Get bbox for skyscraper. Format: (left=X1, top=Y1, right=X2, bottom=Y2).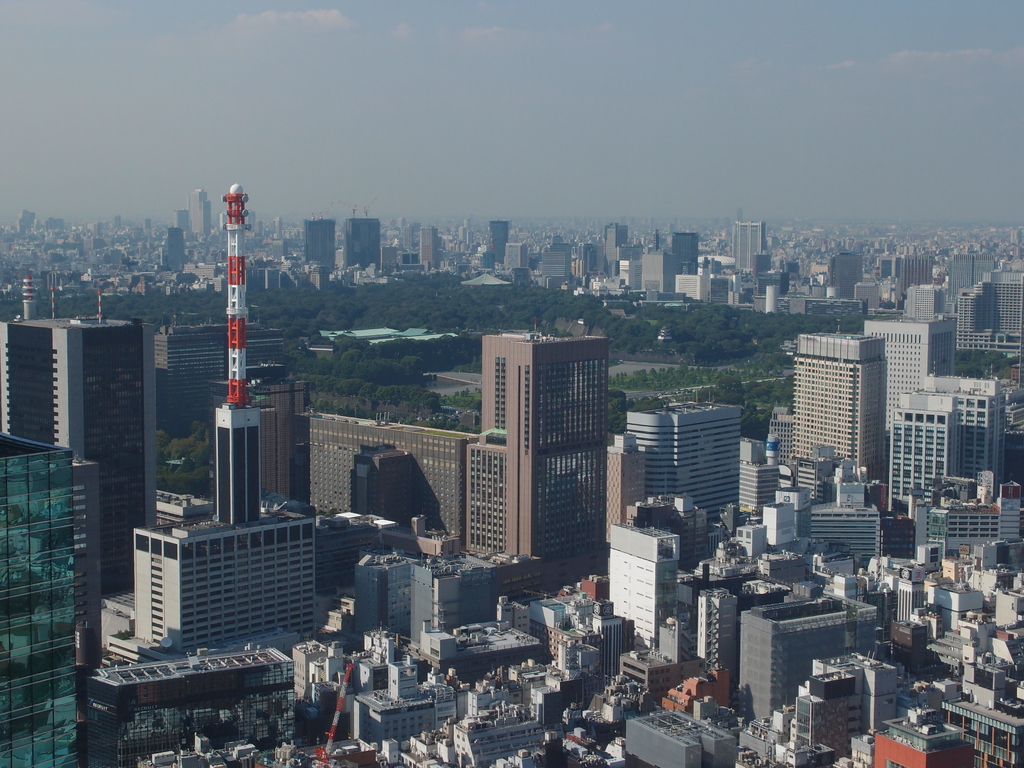
(left=492, top=221, right=511, bottom=269).
